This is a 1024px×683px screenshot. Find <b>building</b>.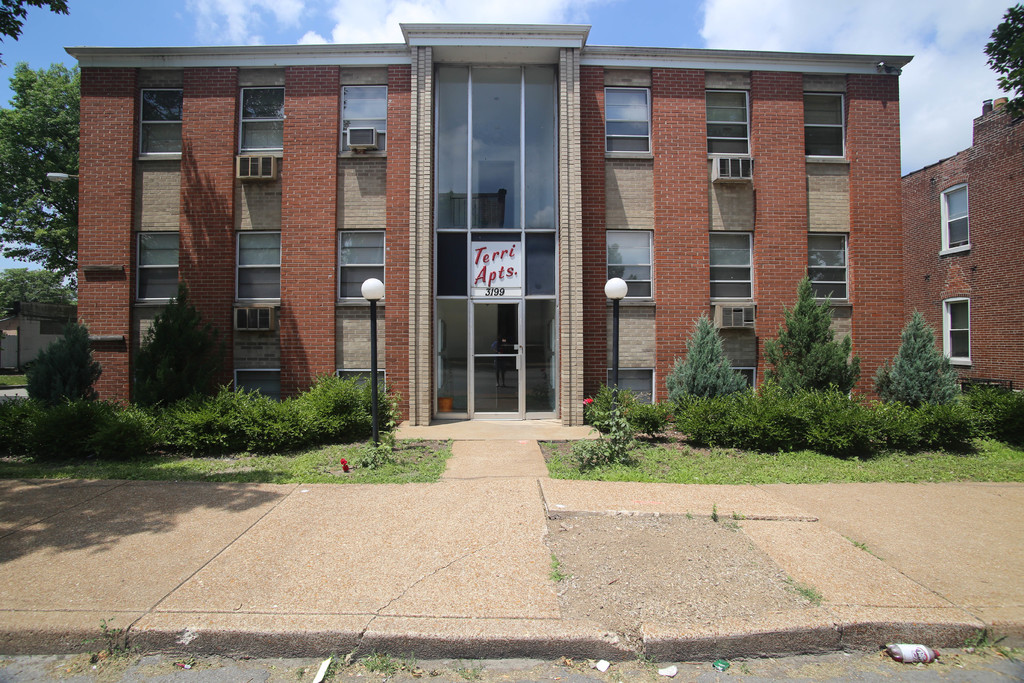
Bounding box: rect(900, 94, 1023, 391).
